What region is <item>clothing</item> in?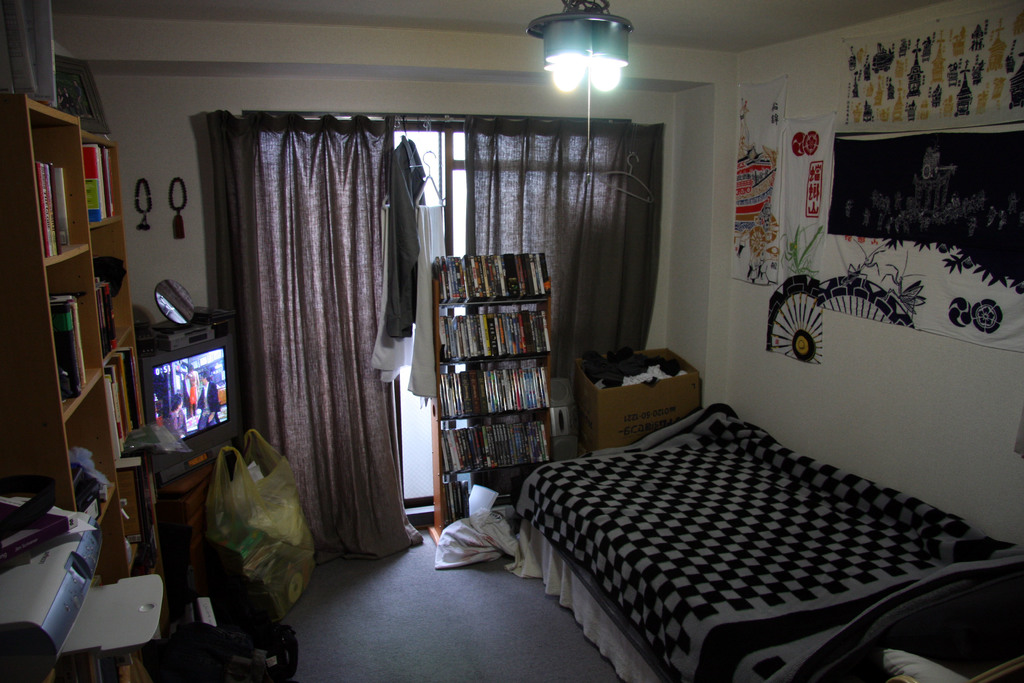
bbox=(371, 202, 412, 379).
